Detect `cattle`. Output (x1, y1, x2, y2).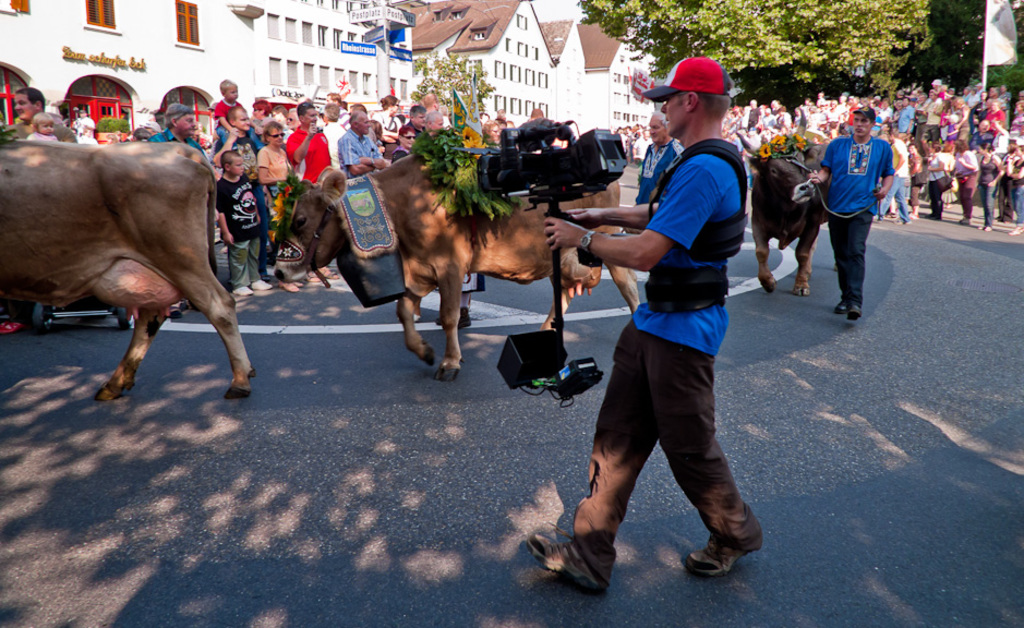
(8, 125, 252, 402).
